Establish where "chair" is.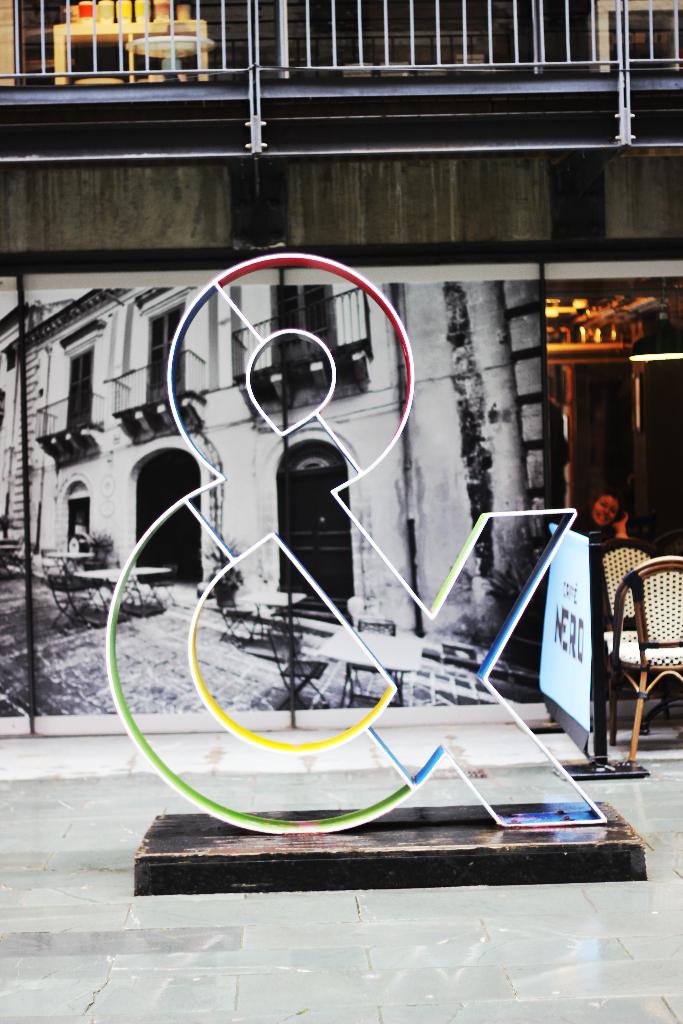
Established at BBox(272, 623, 329, 709).
